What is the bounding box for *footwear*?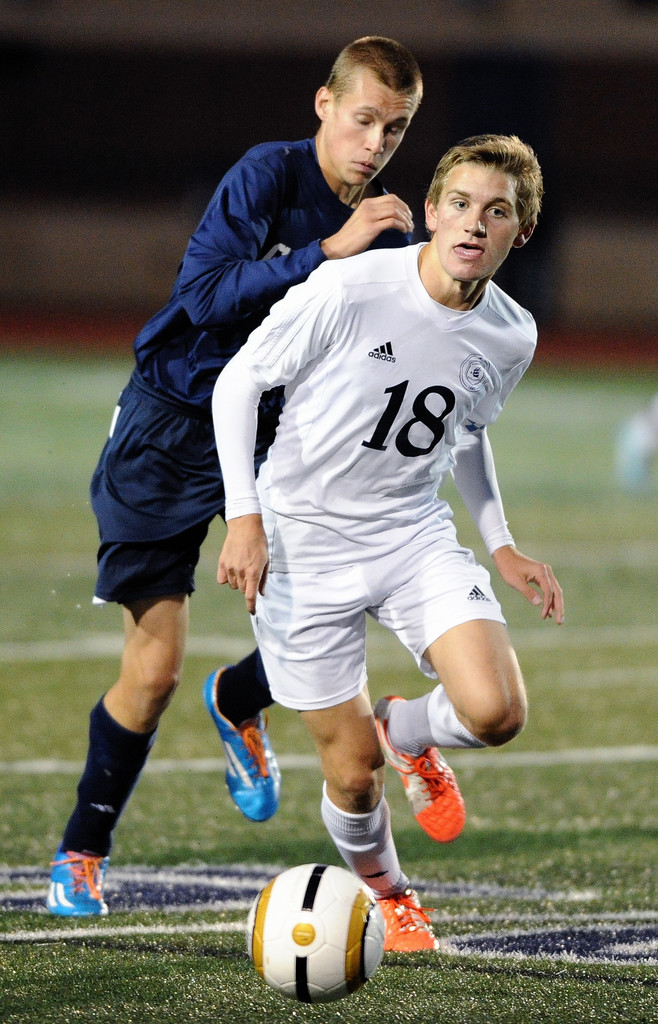
box(28, 857, 107, 935).
